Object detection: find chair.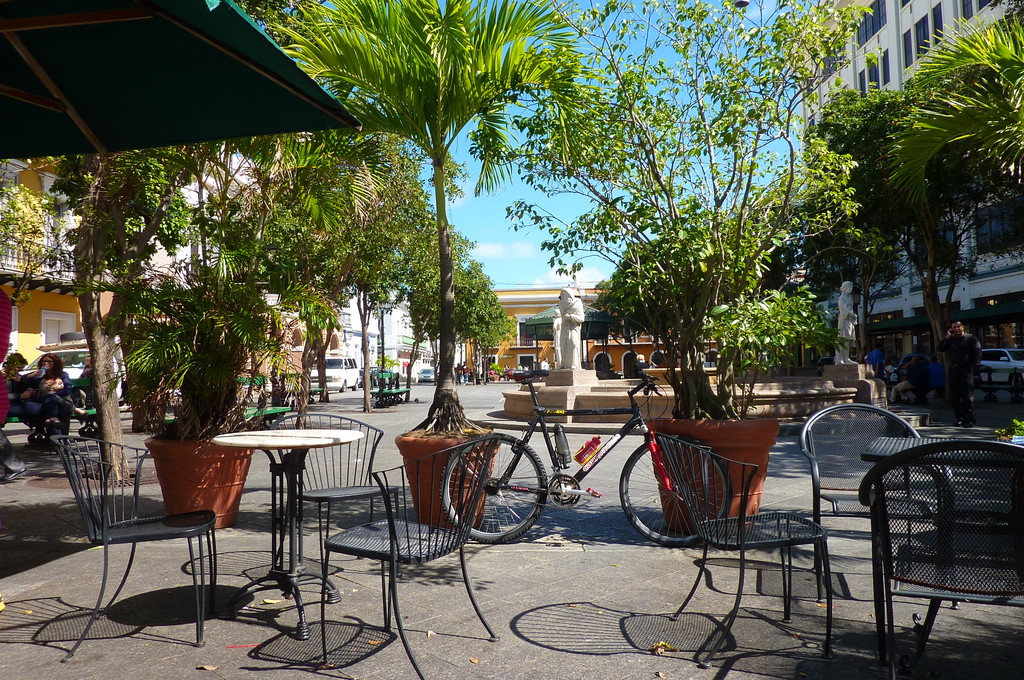
(x1=656, y1=423, x2=833, y2=673).
